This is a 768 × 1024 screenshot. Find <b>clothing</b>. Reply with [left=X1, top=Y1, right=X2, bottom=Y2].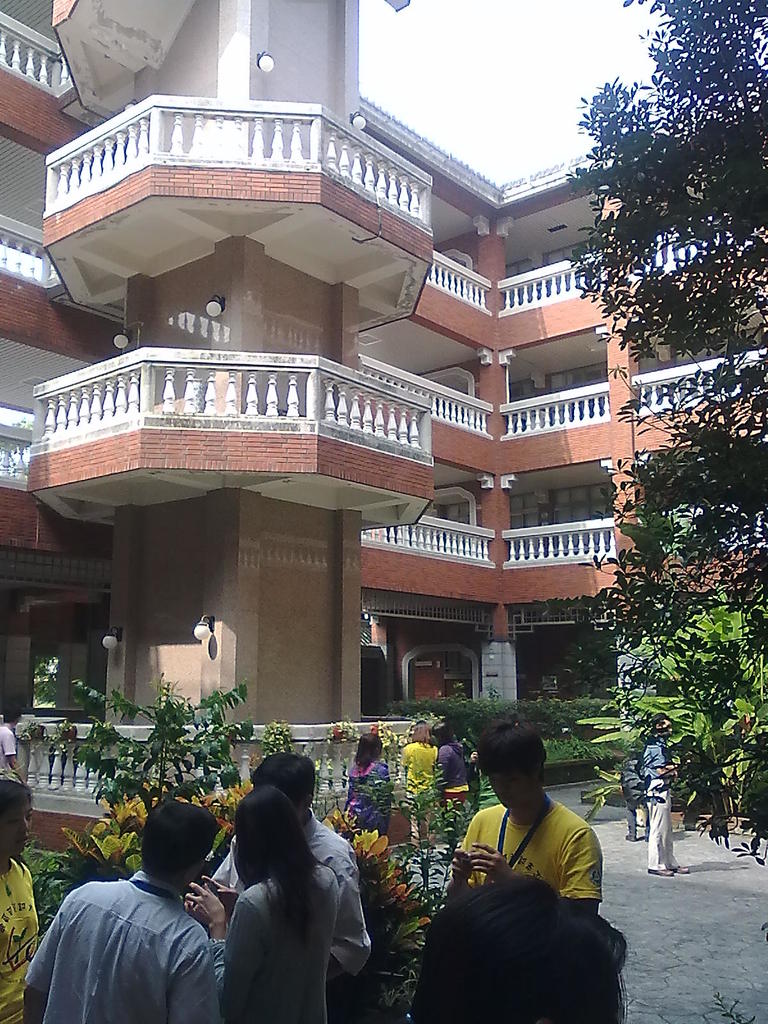
[left=403, top=740, right=438, bottom=842].
